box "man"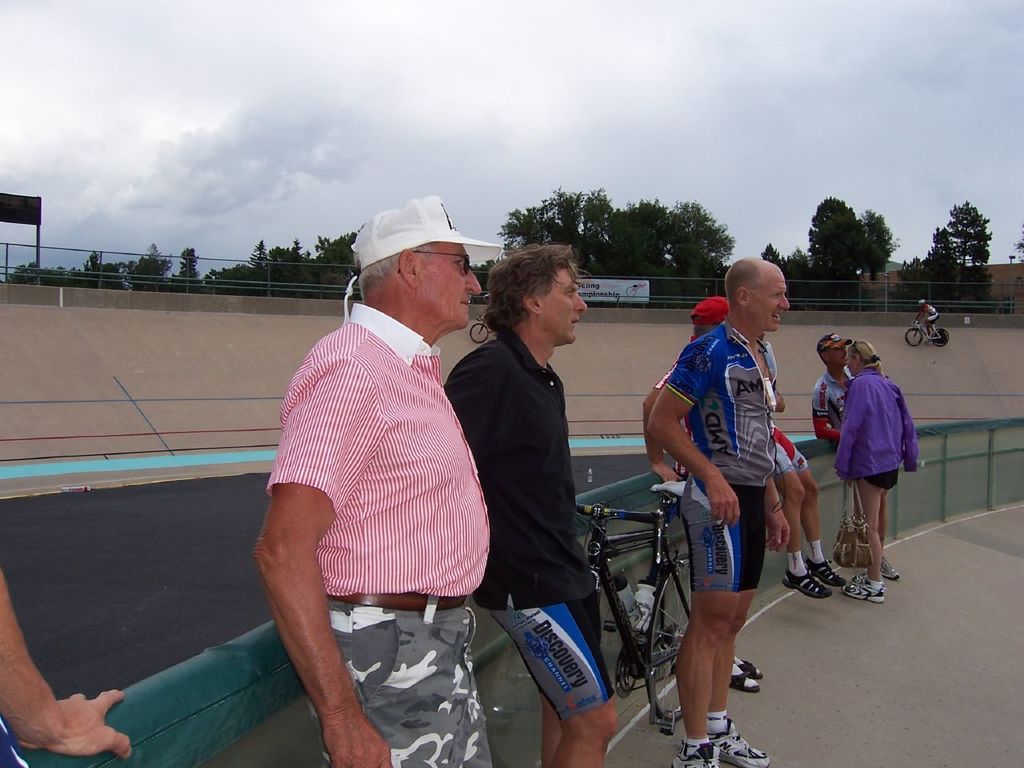
[x1=648, y1=253, x2=786, y2=767]
